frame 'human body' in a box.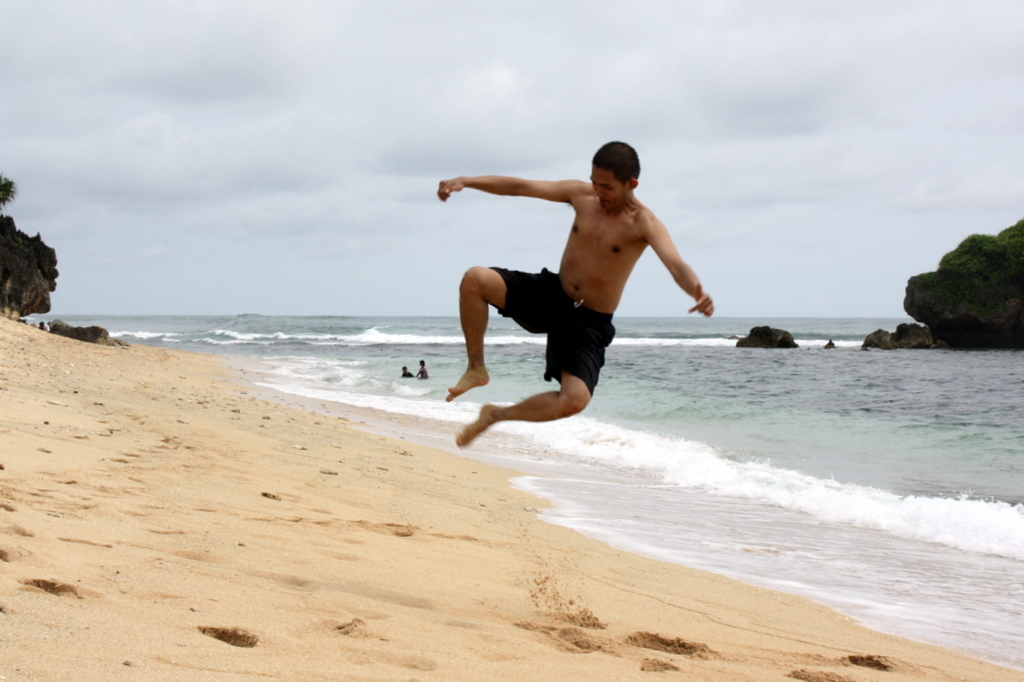
(455, 146, 719, 429).
